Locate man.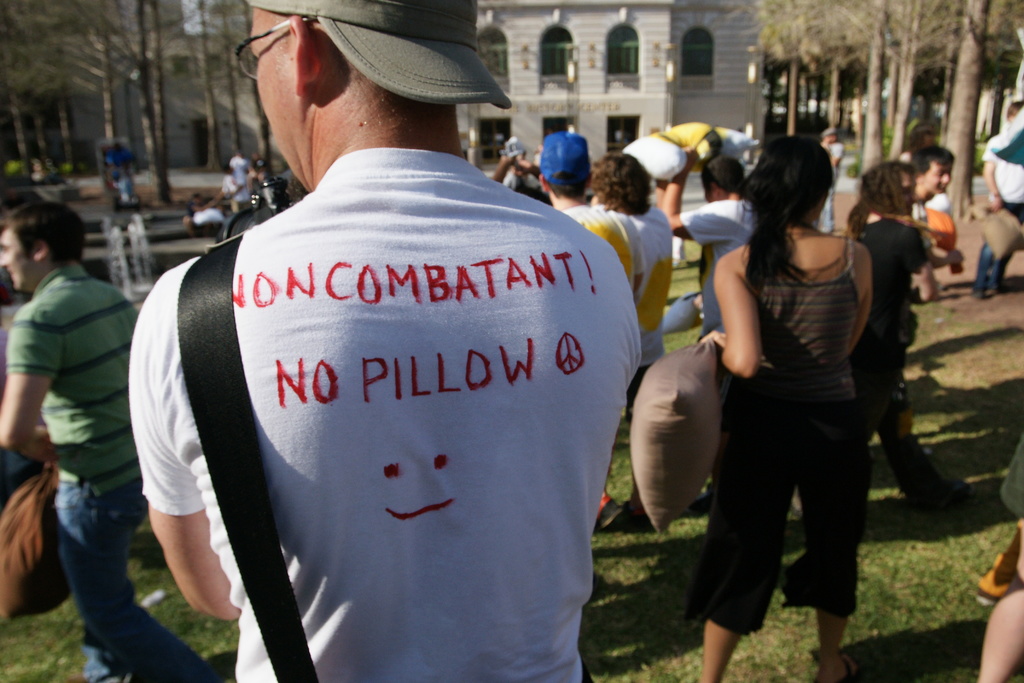
Bounding box: {"x1": 593, "y1": 150, "x2": 673, "y2": 431}.
